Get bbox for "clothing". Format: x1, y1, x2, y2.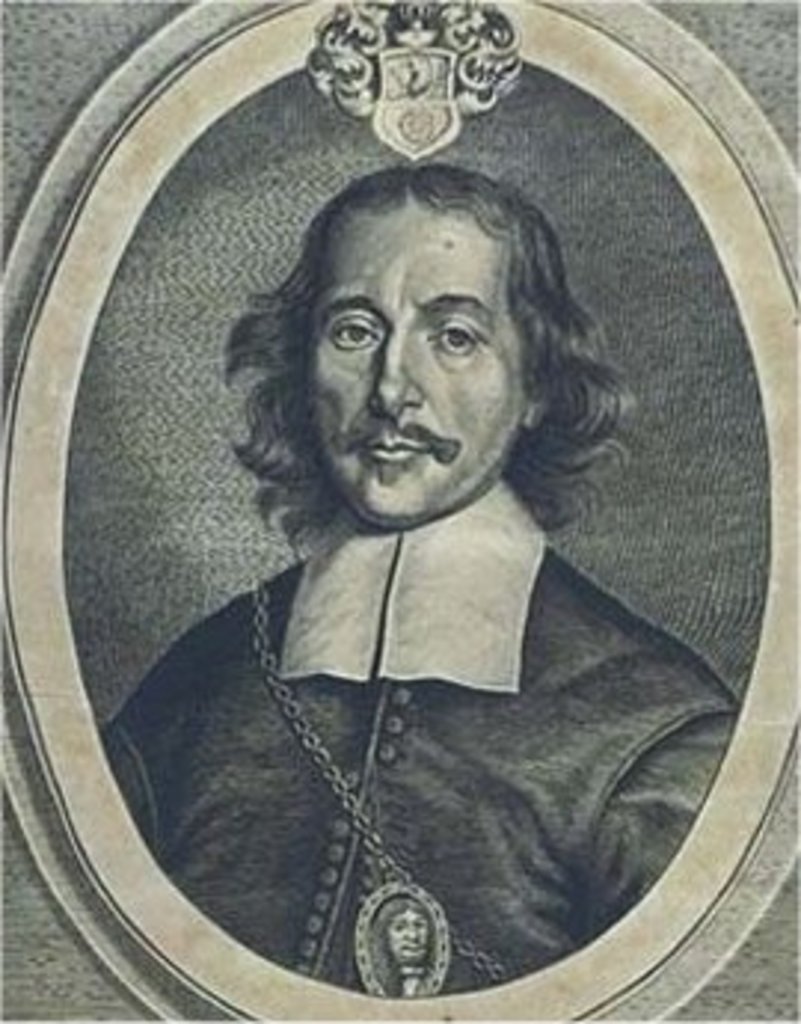
95, 493, 715, 988.
